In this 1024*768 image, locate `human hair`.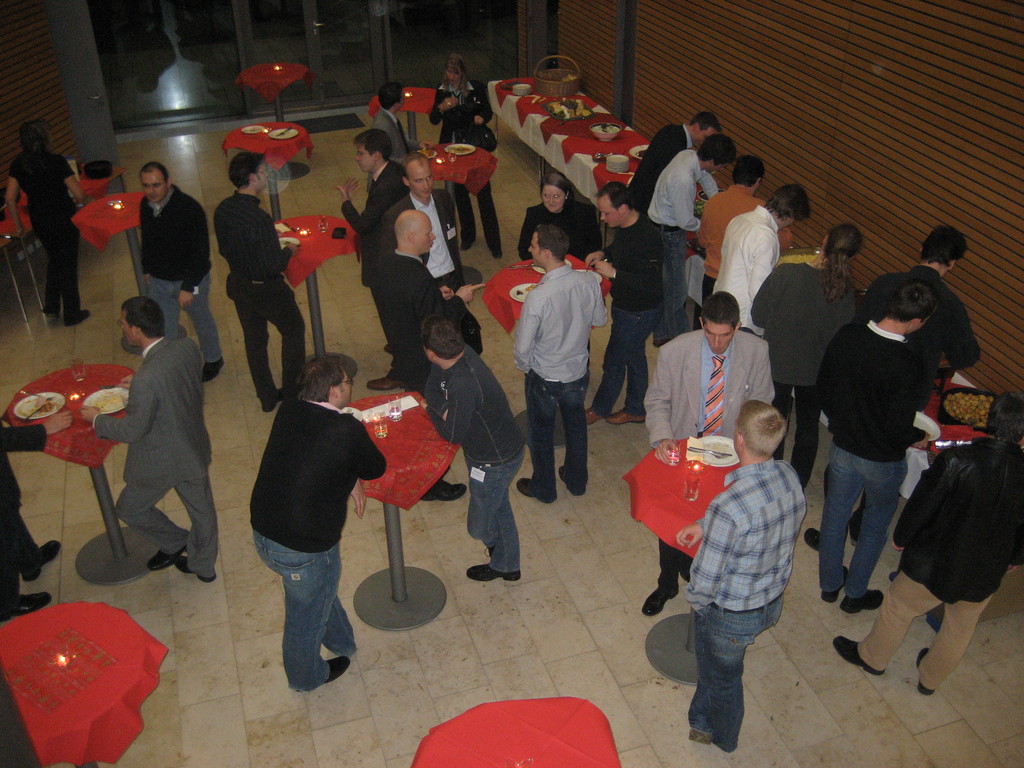
Bounding box: <box>733,154,765,189</box>.
